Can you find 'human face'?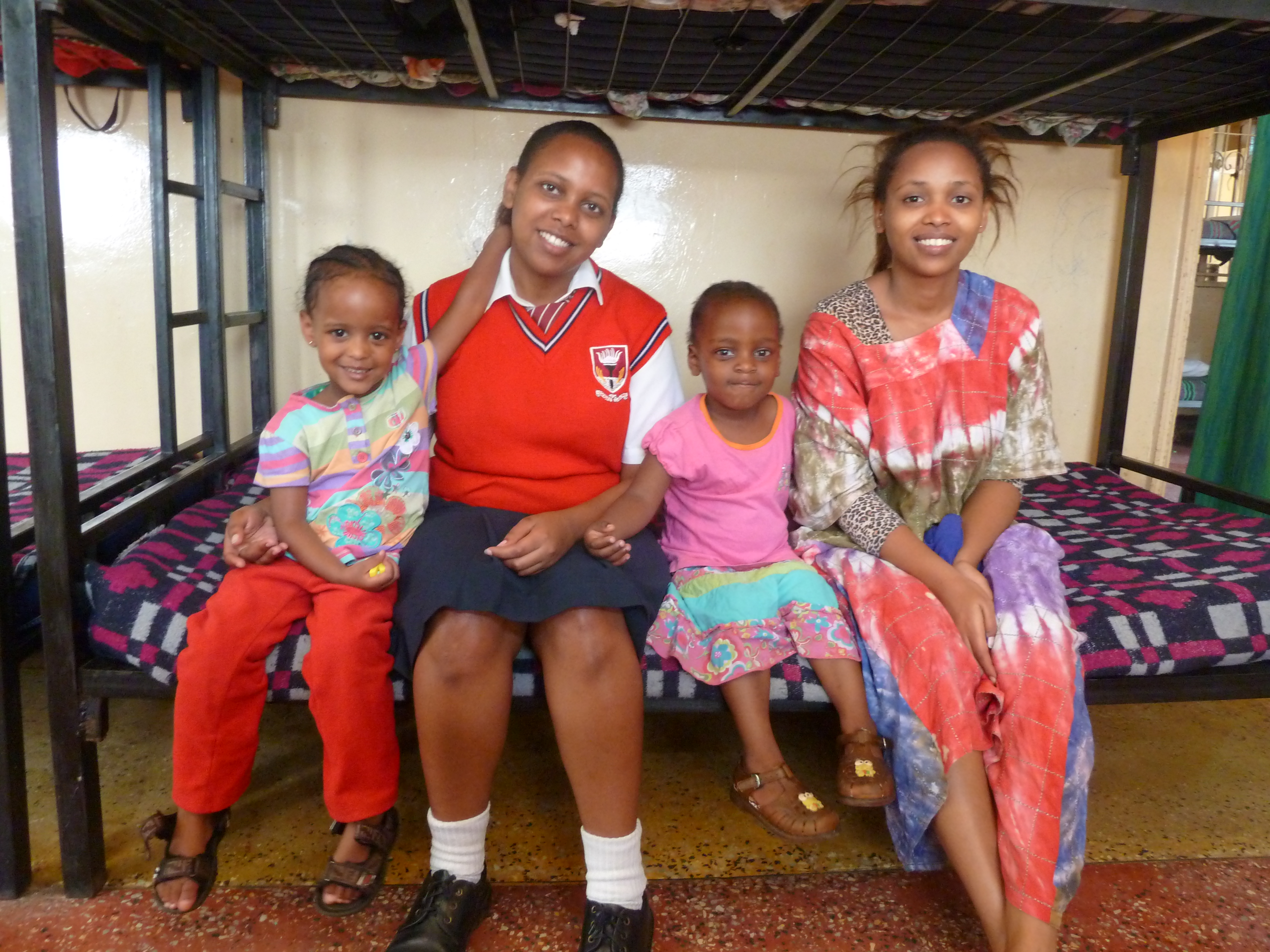
Yes, bounding box: left=97, top=81, right=126, bottom=127.
